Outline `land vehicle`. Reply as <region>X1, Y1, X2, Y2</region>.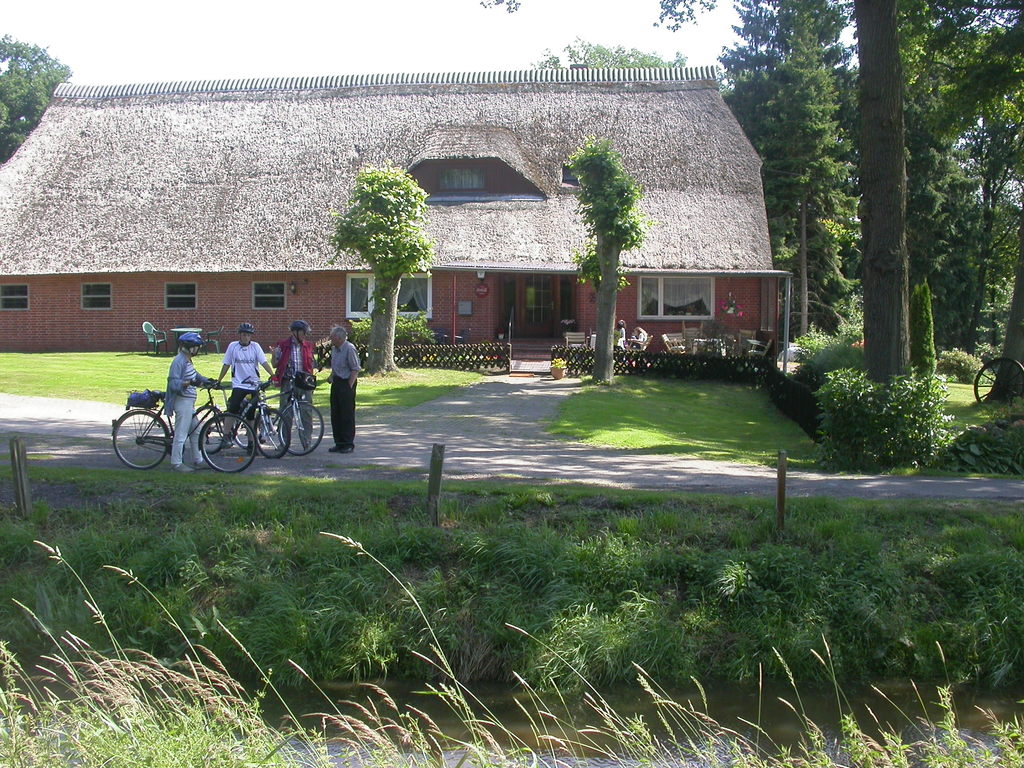
<region>189, 374, 287, 464</region>.
